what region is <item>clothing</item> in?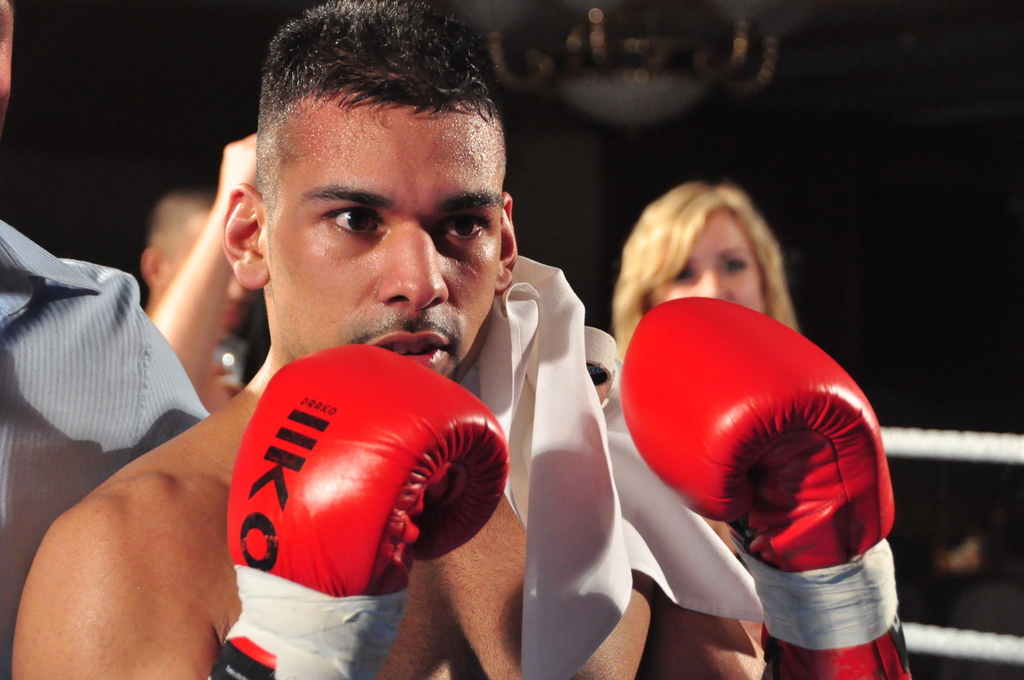
box=[13, 0, 881, 679].
